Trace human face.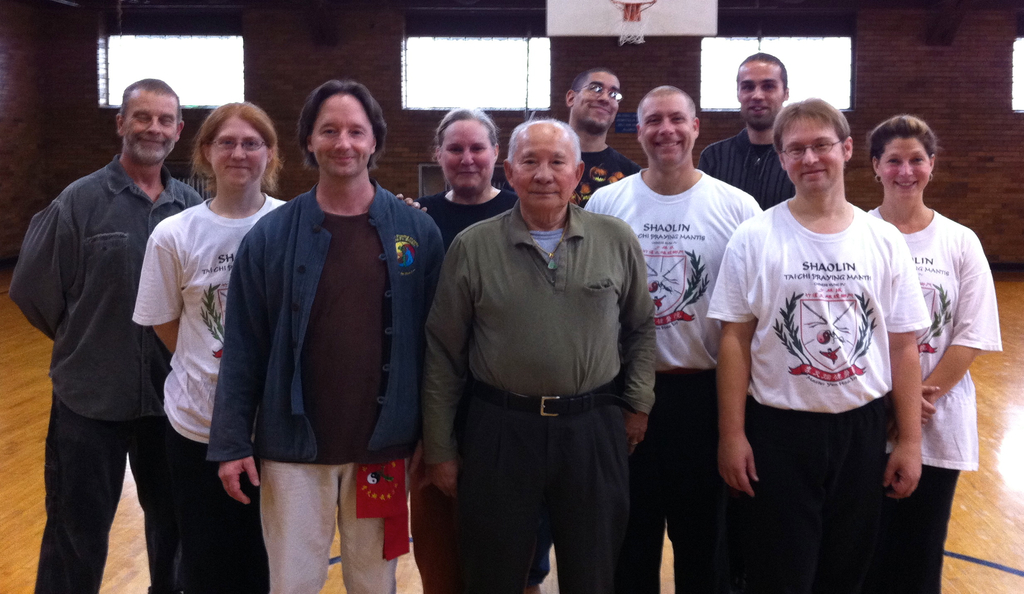
Traced to (left=779, top=117, right=842, bottom=191).
